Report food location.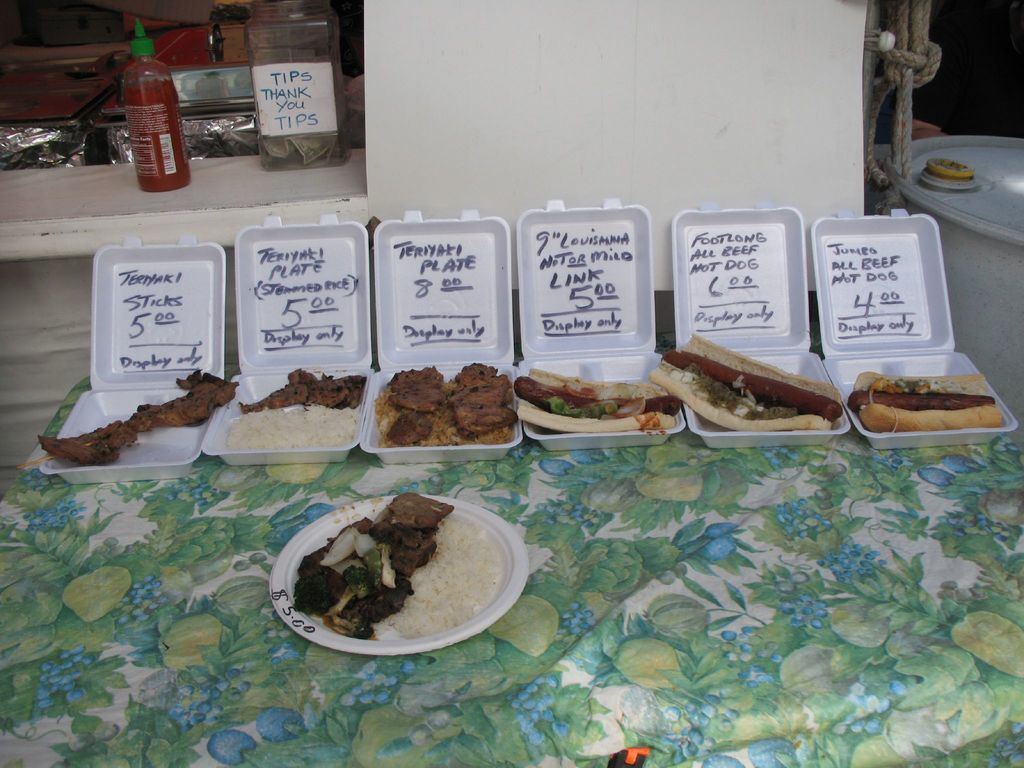
Report: (124,74,195,195).
